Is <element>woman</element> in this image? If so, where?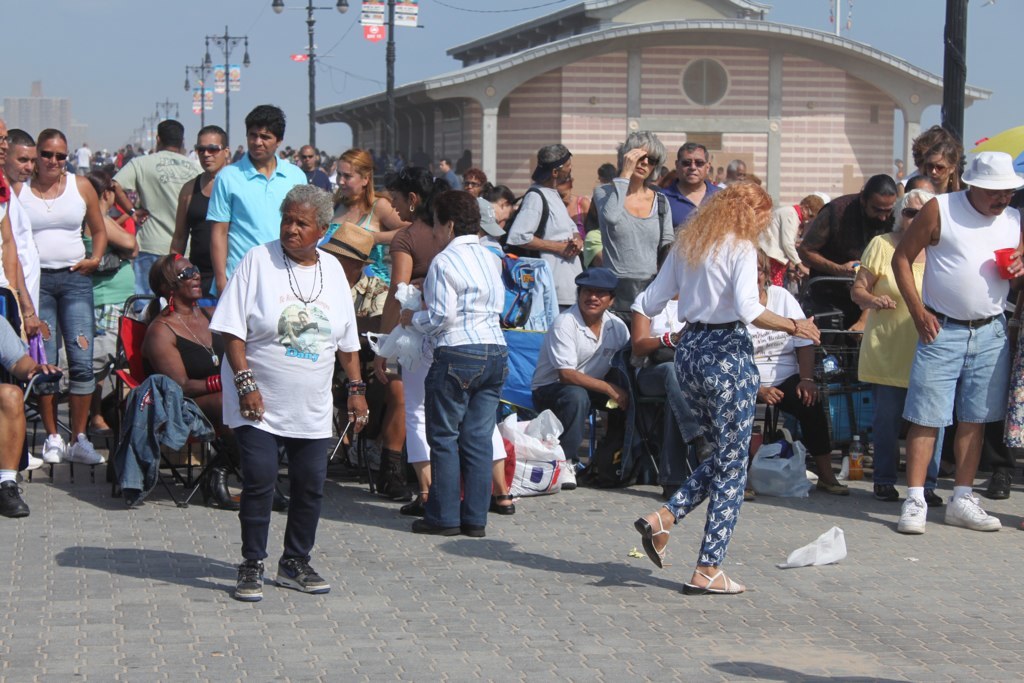
Yes, at {"left": 401, "top": 190, "right": 508, "bottom": 536}.
